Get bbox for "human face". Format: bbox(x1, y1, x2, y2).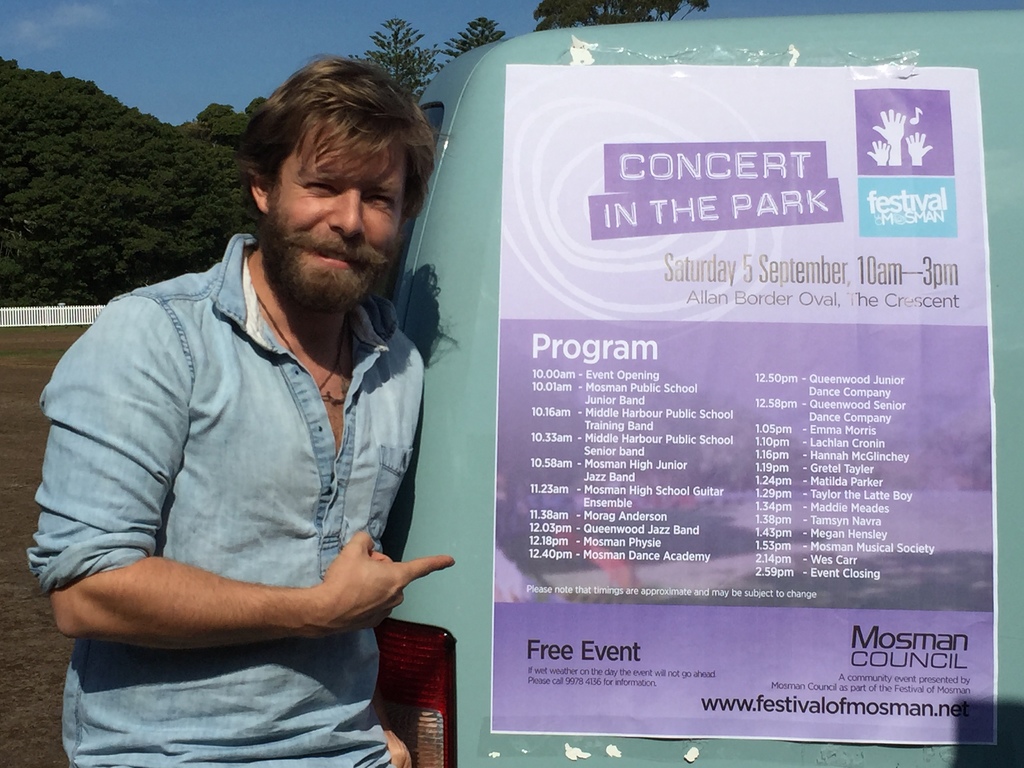
bbox(274, 125, 408, 276).
